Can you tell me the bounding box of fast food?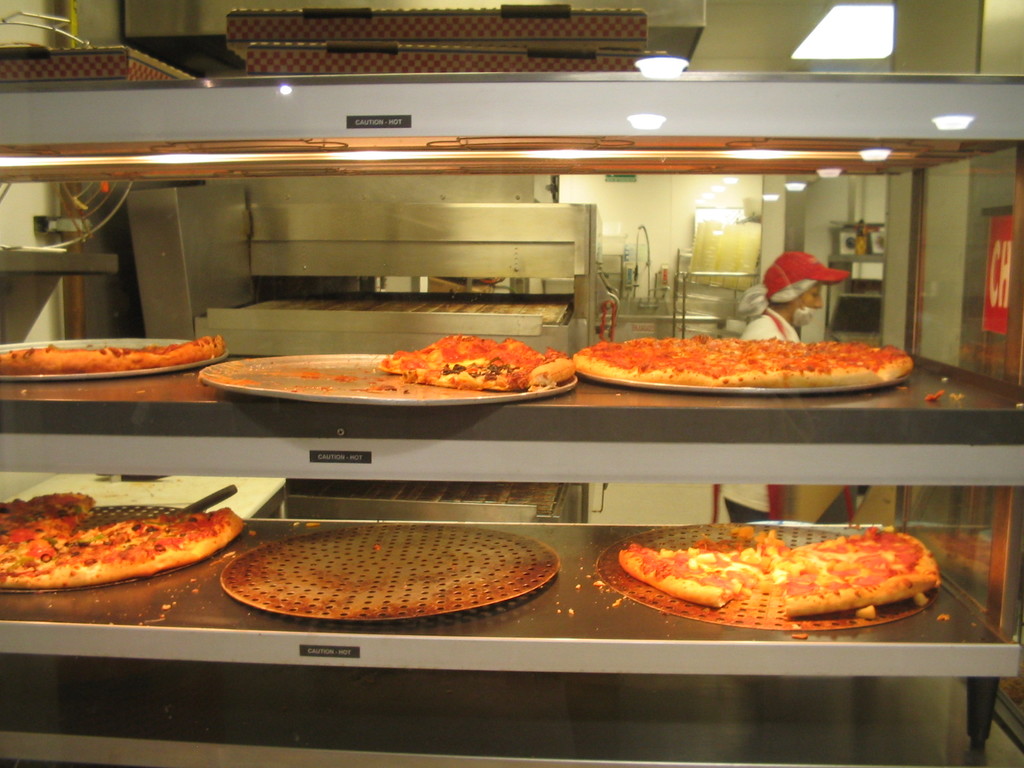
BBox(0, 333, 220, 378).
